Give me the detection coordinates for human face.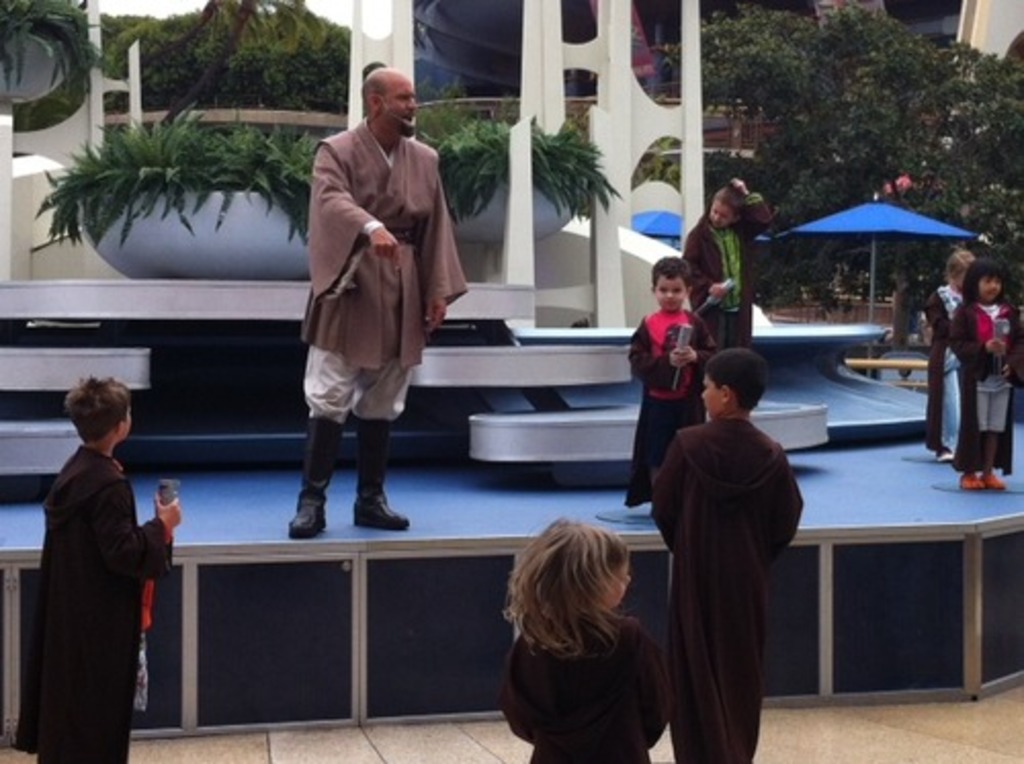
rect(655, 274, 688, 315).
